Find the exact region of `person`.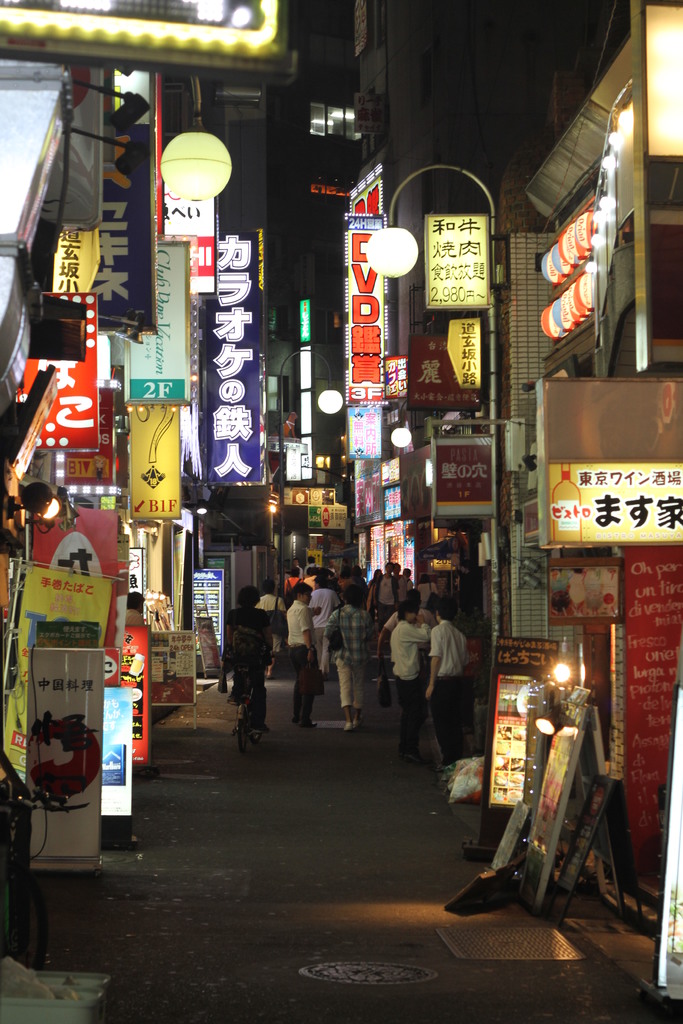
Exact region: rect(322, 582, 373, 730).
